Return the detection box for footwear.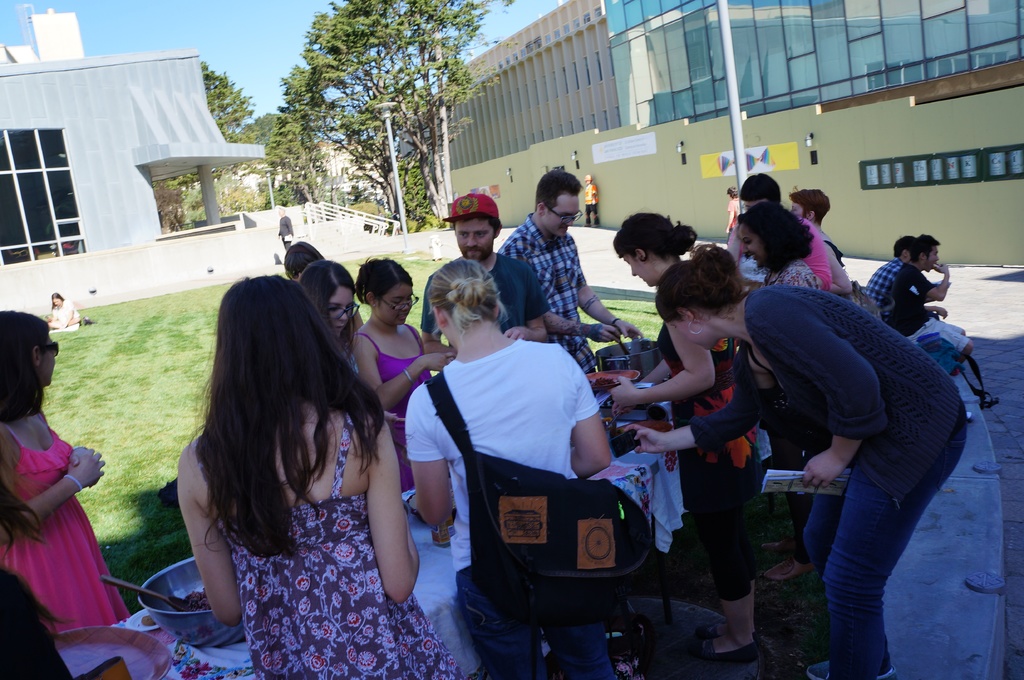
758/539/796/552.
